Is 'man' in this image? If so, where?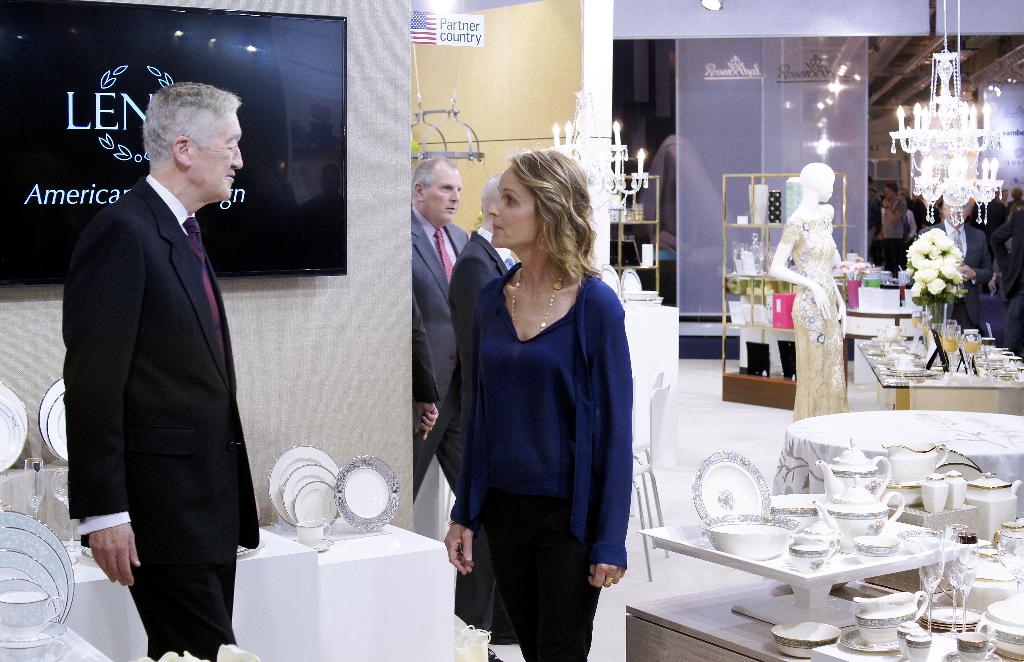
Yes, at 53/49/268/655.
